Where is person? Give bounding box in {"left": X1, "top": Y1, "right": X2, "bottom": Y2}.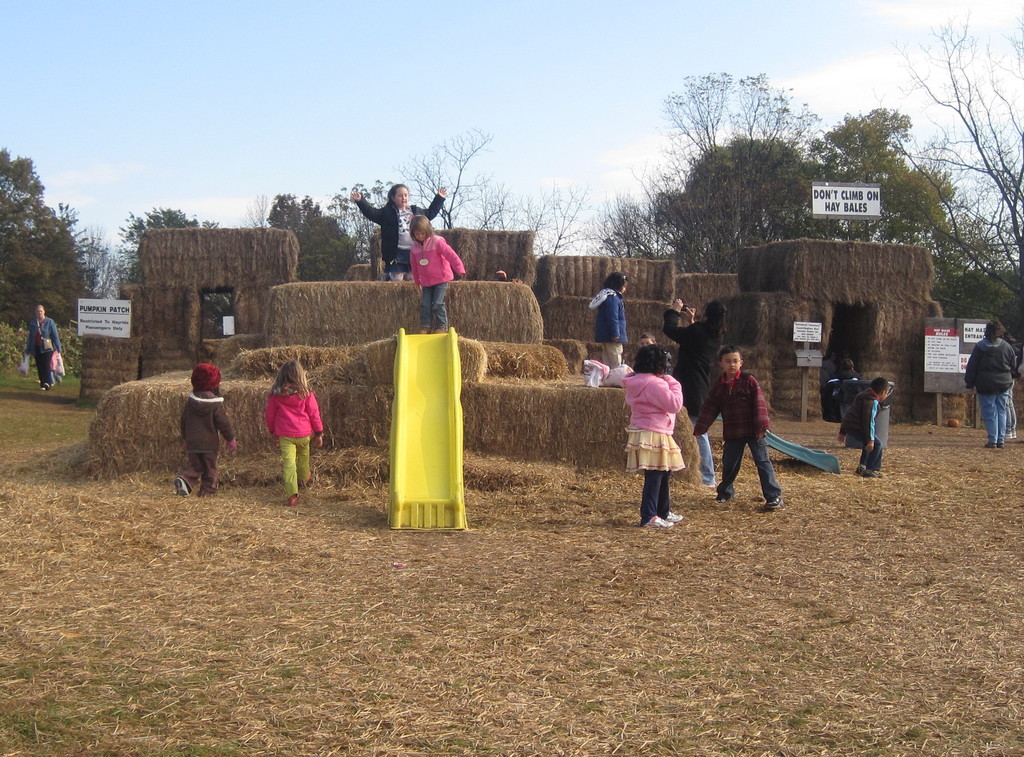
{"left": 588, "top": 270, "right": 630, "bottom": 373}.
